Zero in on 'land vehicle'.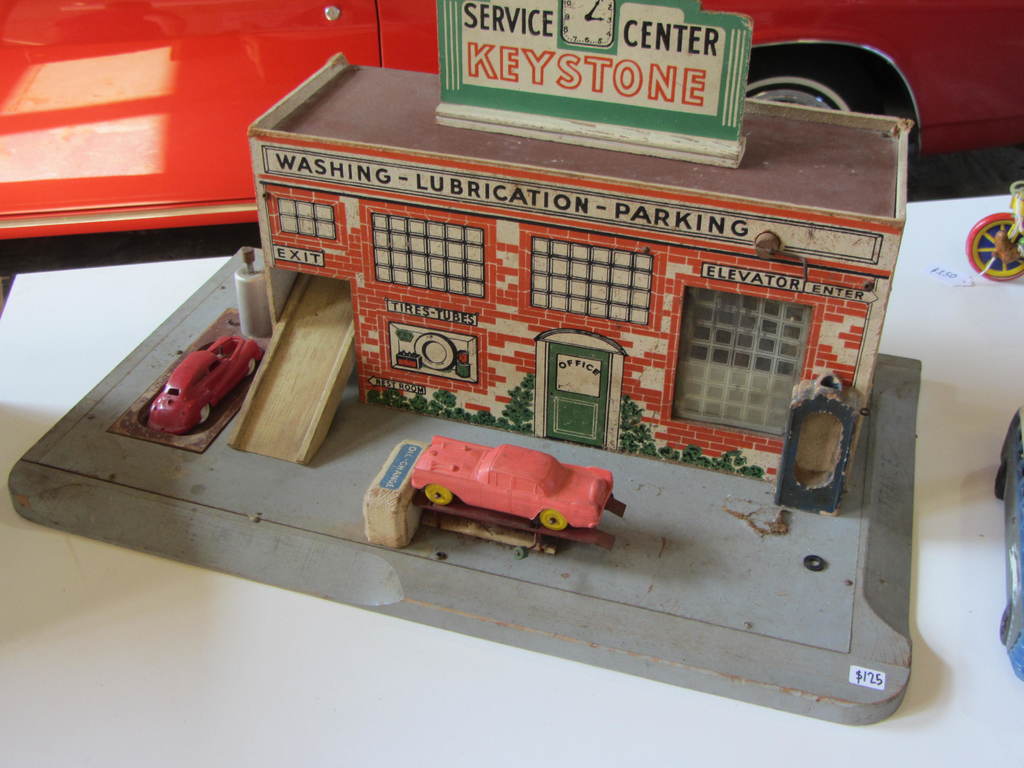
Zeroed in: bbox=(0, 0, 1023, 315).
